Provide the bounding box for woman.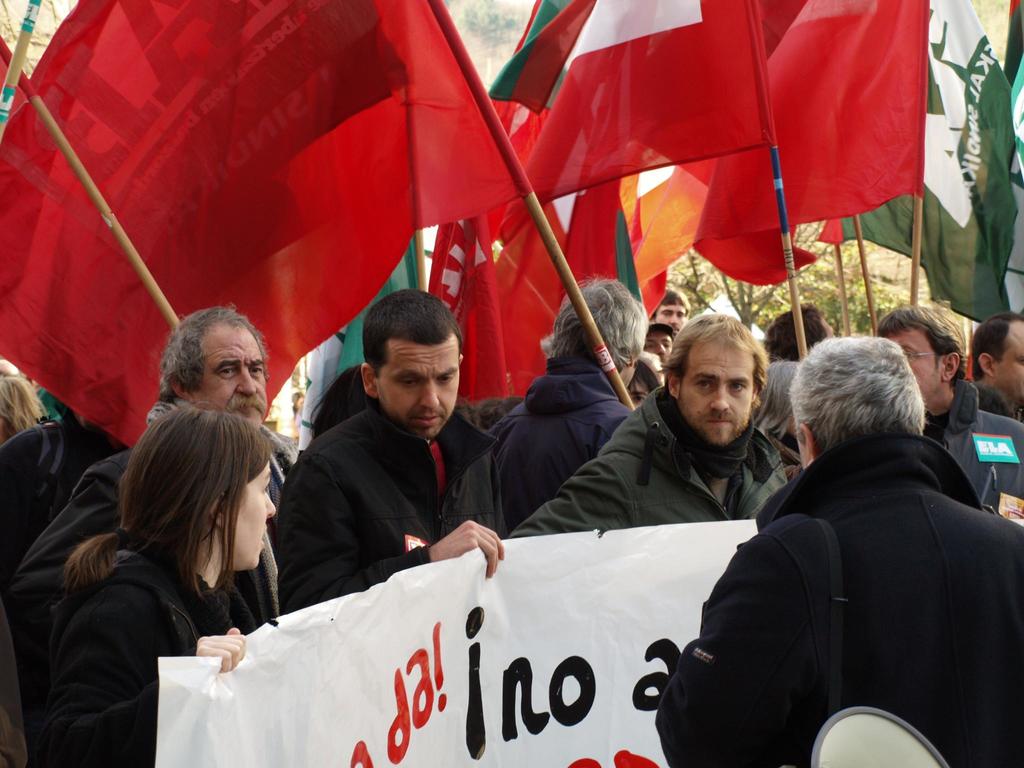
pyautogui.locateOnScreen(51, 358, 307, 746).
